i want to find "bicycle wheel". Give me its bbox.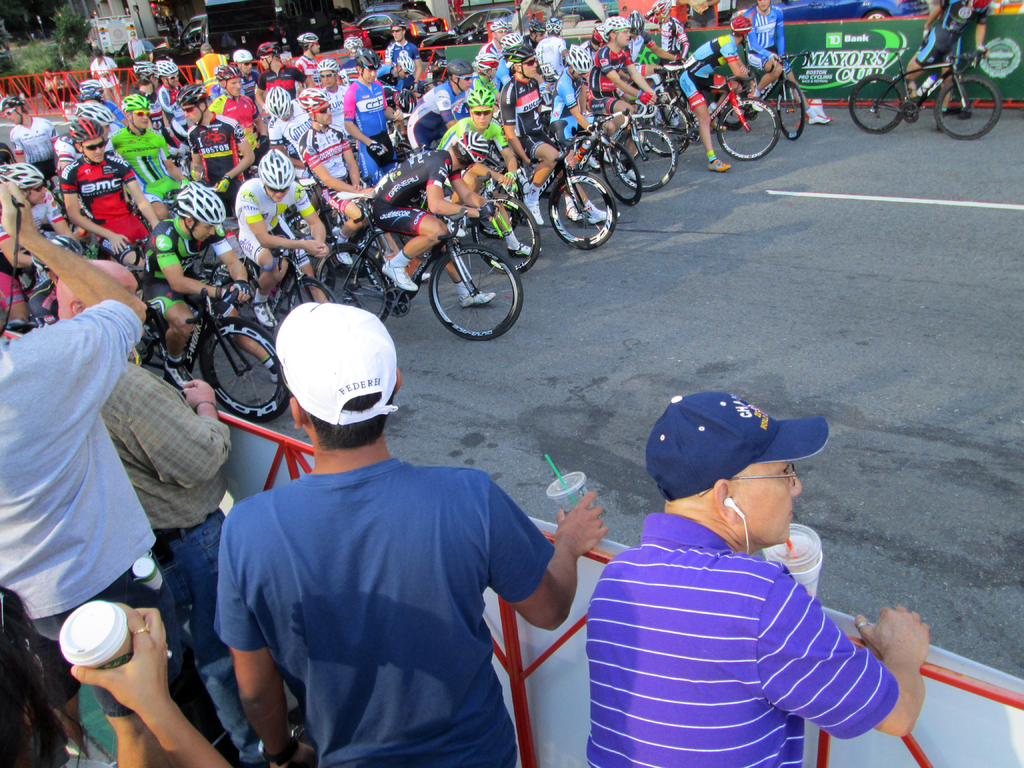
<region>714, 95, 779, 160</region>.
